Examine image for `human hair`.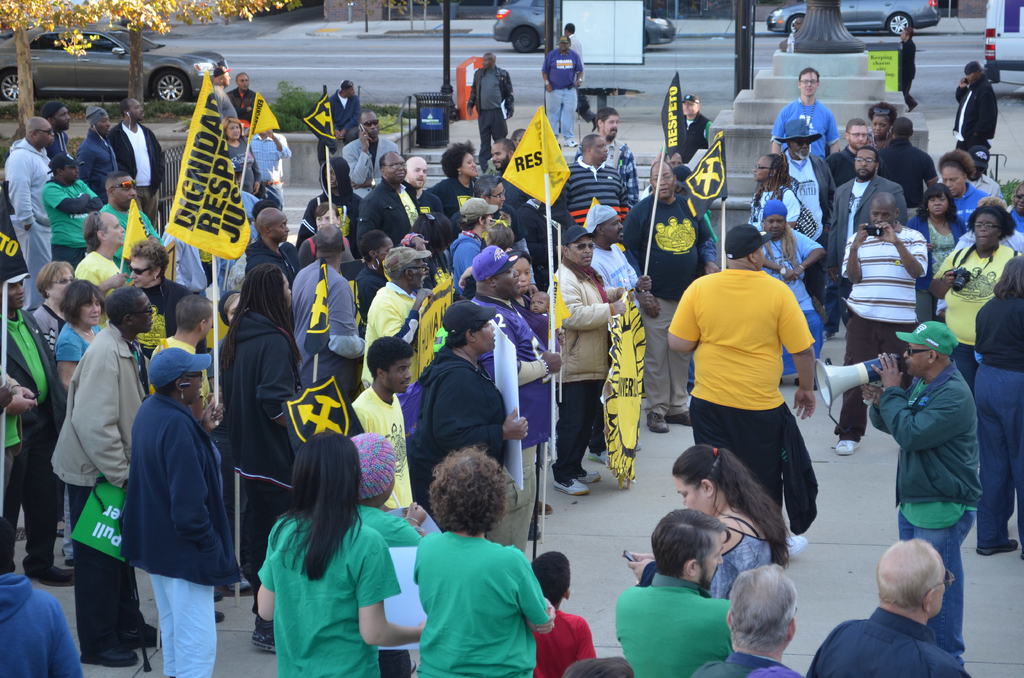
Examination result: detection(847, 120, 861, 129).
